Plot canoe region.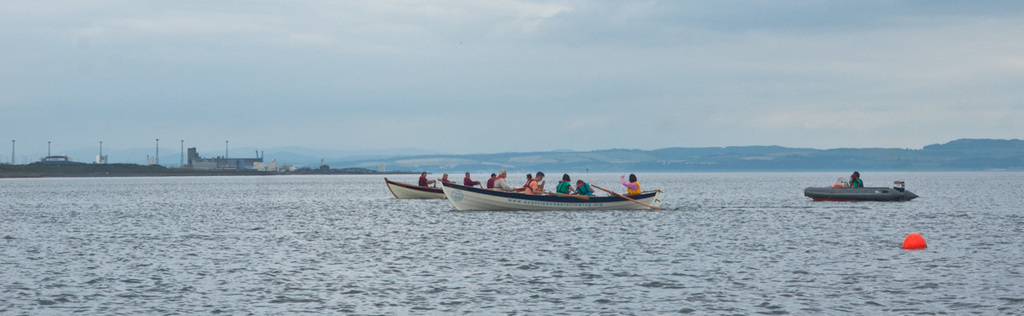
Plotted at x1=433 y1=182 x2=668 y2=214.
